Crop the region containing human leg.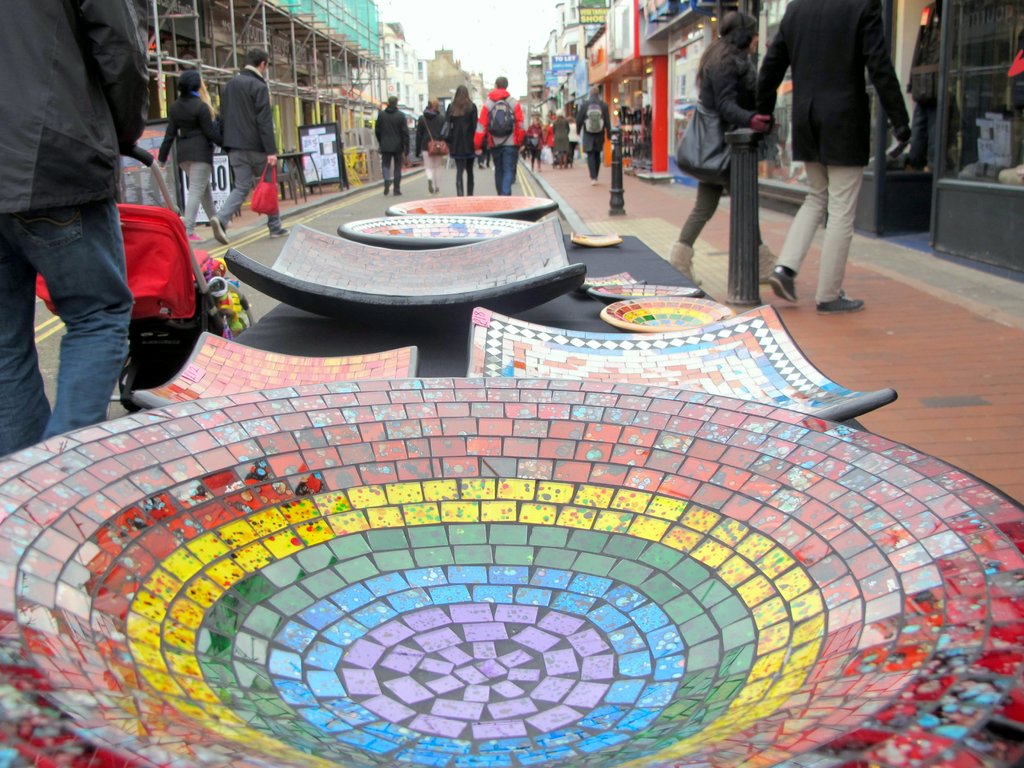
Crop region: 454, 157, 461, 196.
